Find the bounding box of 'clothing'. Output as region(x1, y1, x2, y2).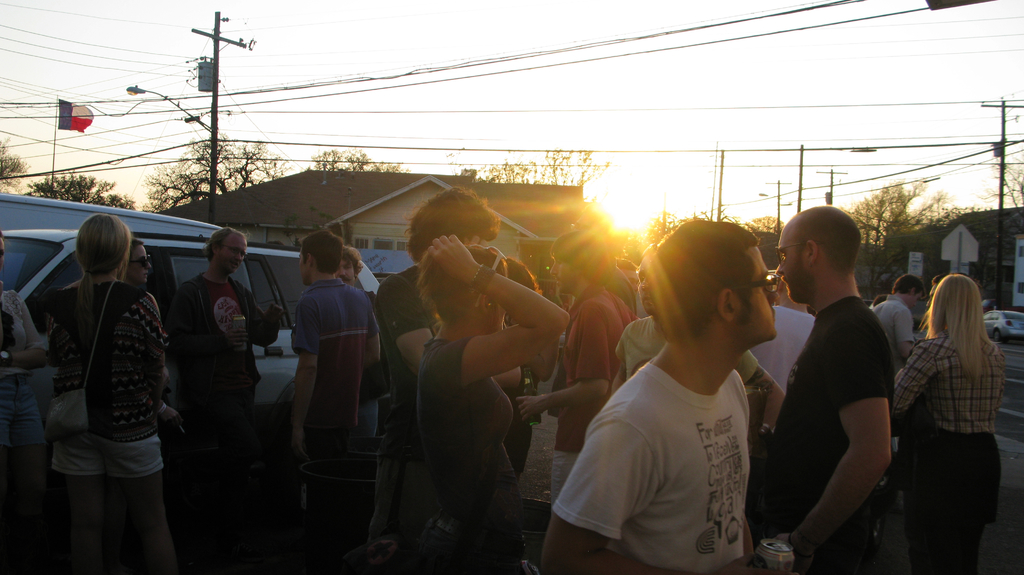
region(413, 336, 528, 574).
